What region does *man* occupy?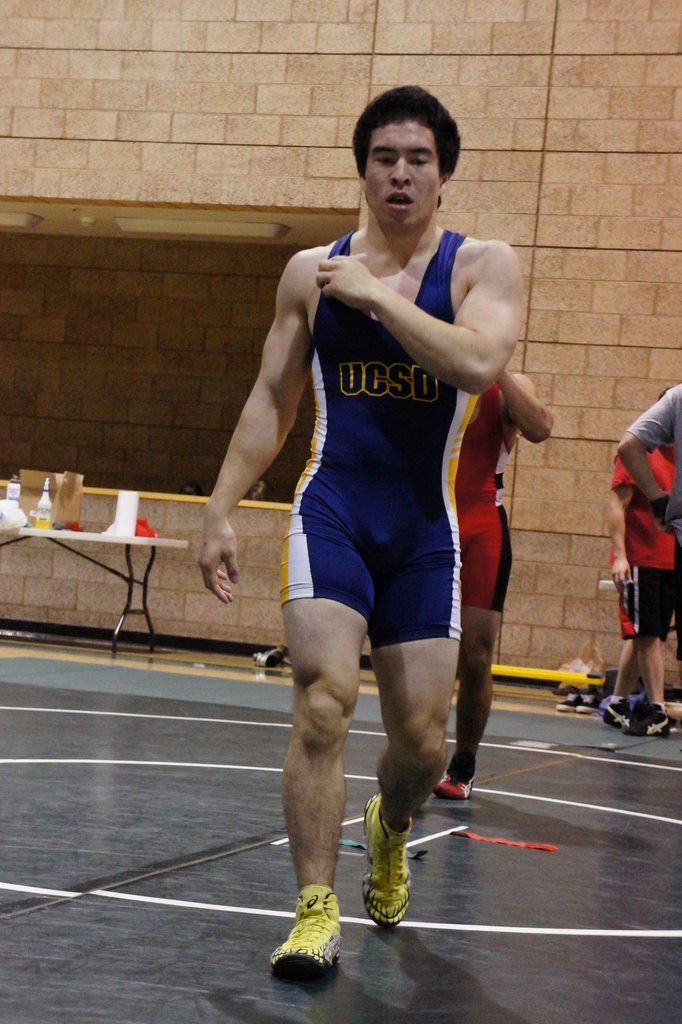
pyautogui.locateOnScreen(605, 384, 676, 736).
